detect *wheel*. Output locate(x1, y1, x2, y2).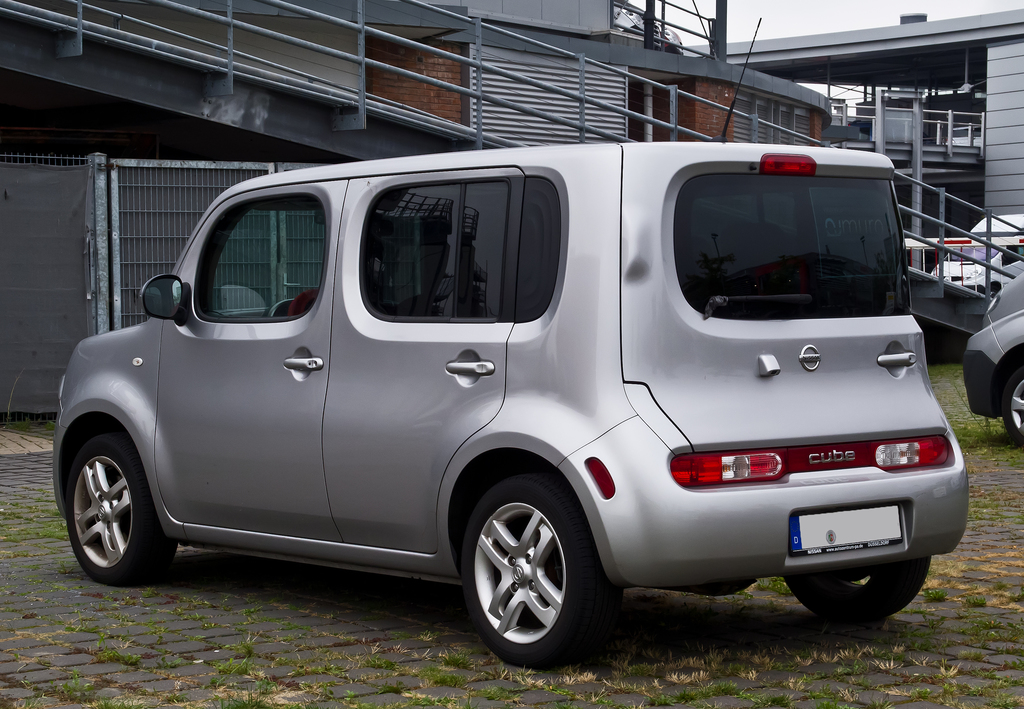
locate(63, 430, 181, 588).
